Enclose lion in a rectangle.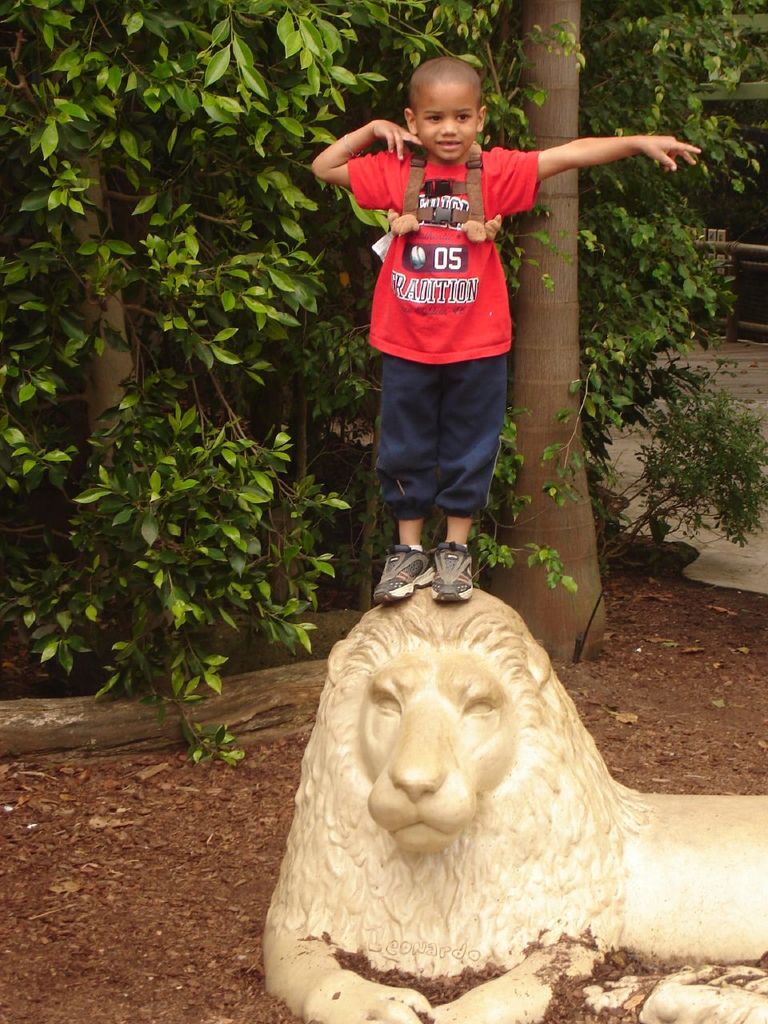
select_region(262, 587, 767, 1023).
